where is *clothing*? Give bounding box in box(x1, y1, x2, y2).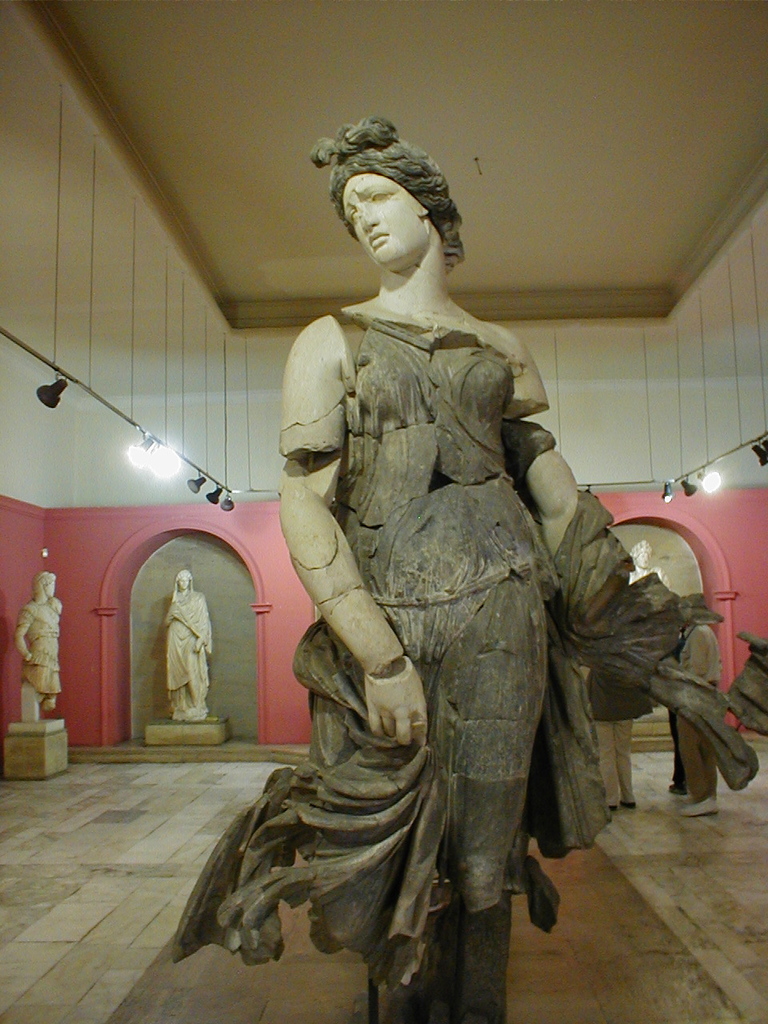
box(165, 581, 212, 722).
